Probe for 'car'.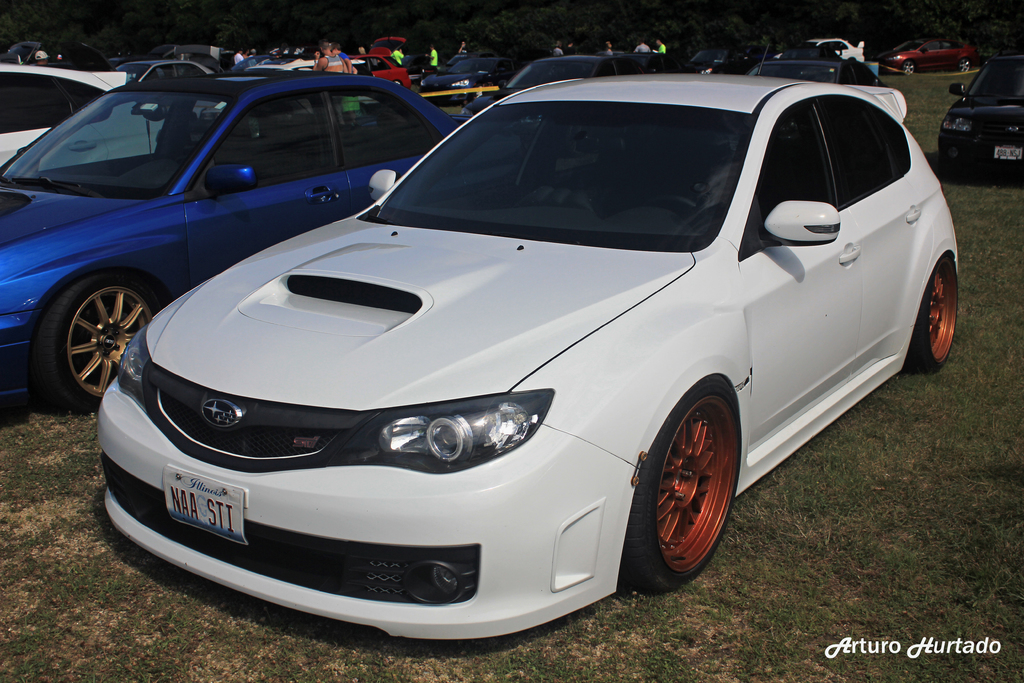
Probe result: region(331, 53, 410, 89).
